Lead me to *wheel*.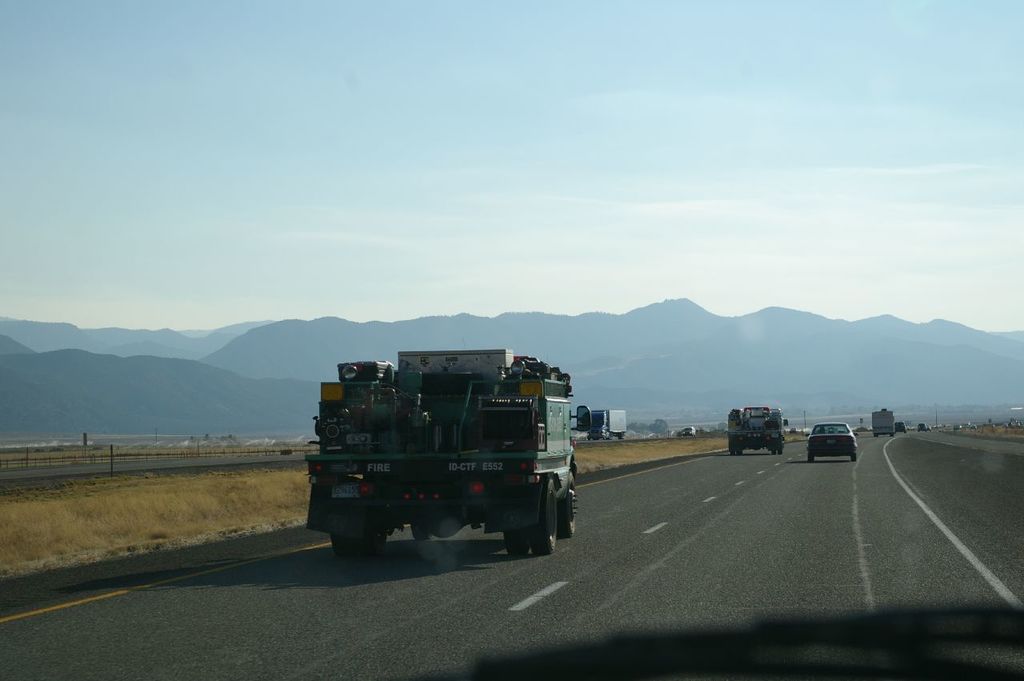
Lead to x1=410, y1=523, x2=435, y2=539.
